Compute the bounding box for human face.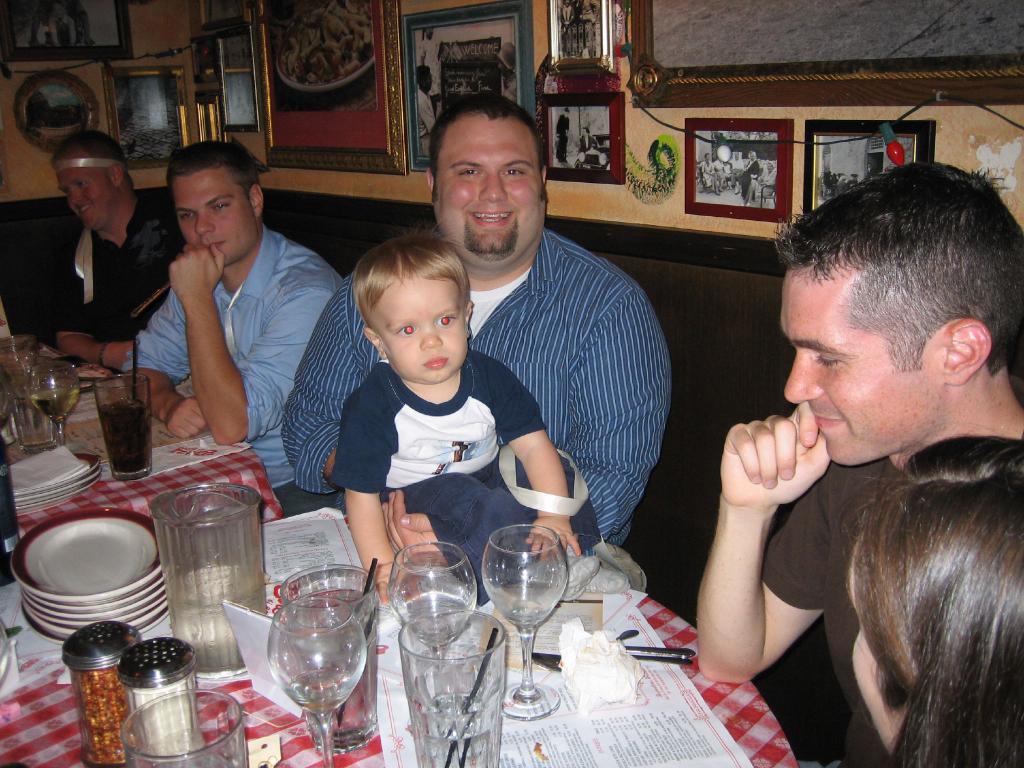
bbox(849, 586, 907, 750).
